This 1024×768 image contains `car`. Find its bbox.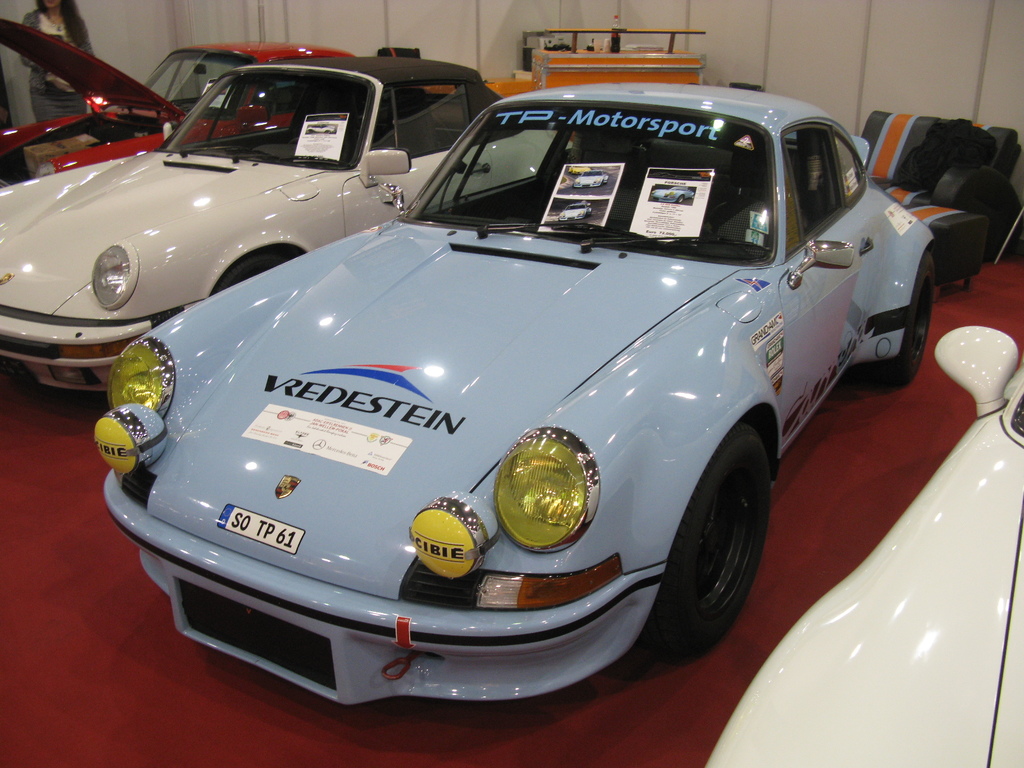
[x1=88, y1=80, x2=941, y2=705].
